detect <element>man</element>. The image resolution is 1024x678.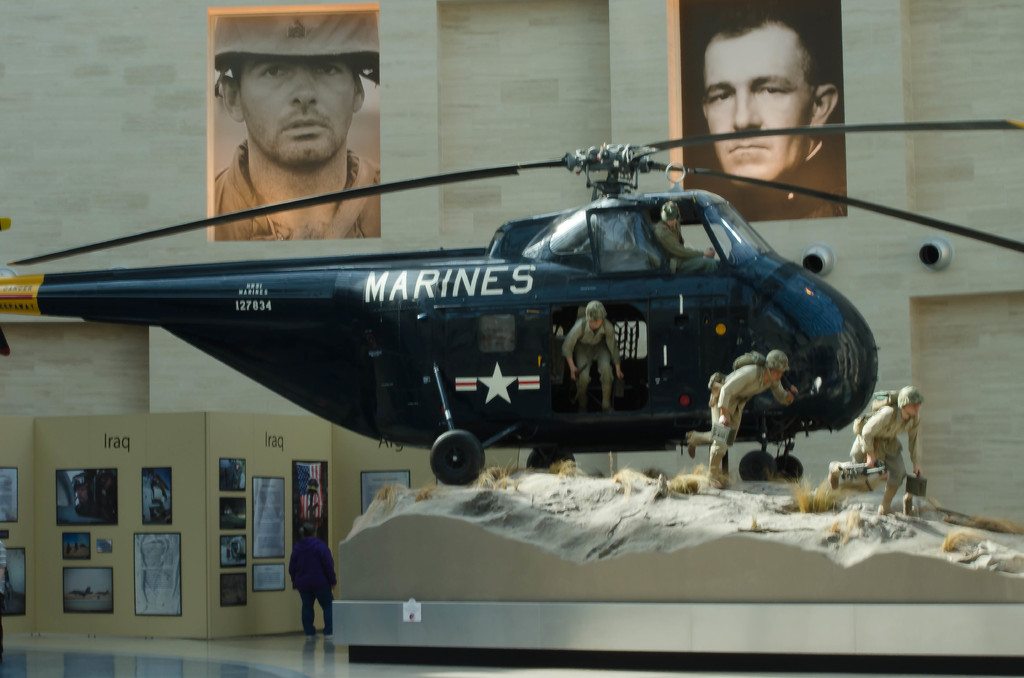
(x1=567, y1=292, x2=632, y2=411).
